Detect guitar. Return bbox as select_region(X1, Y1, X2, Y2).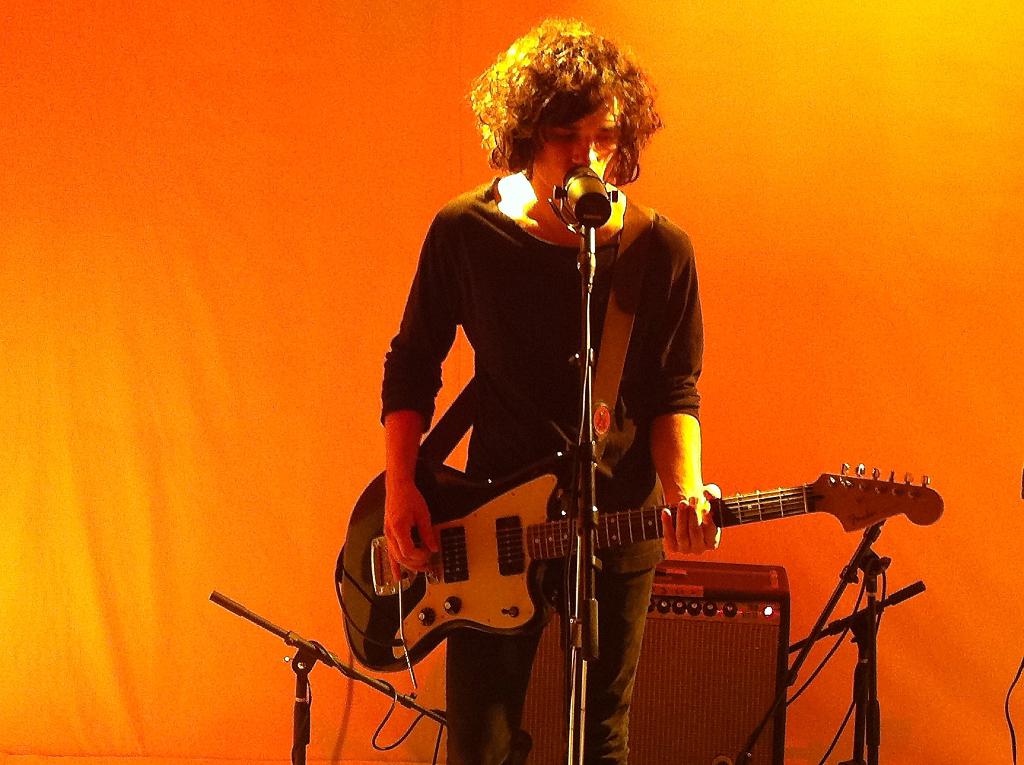
select_region(339, 459, 951, 673).
